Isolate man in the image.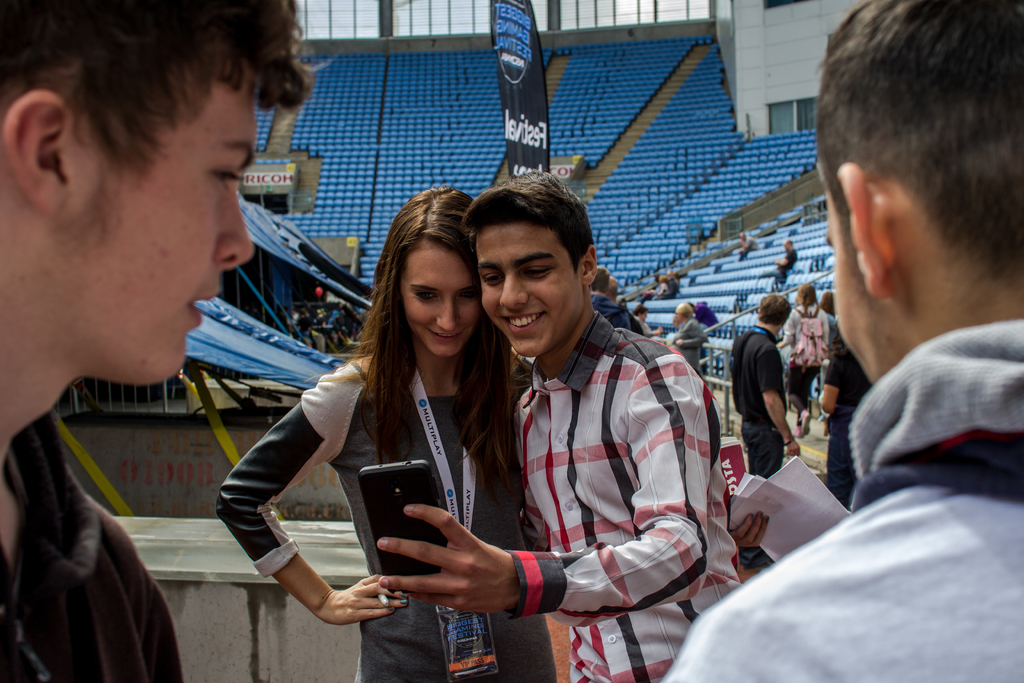
Isolated region: x1=641 y1=268 x2=679 y2=300.
